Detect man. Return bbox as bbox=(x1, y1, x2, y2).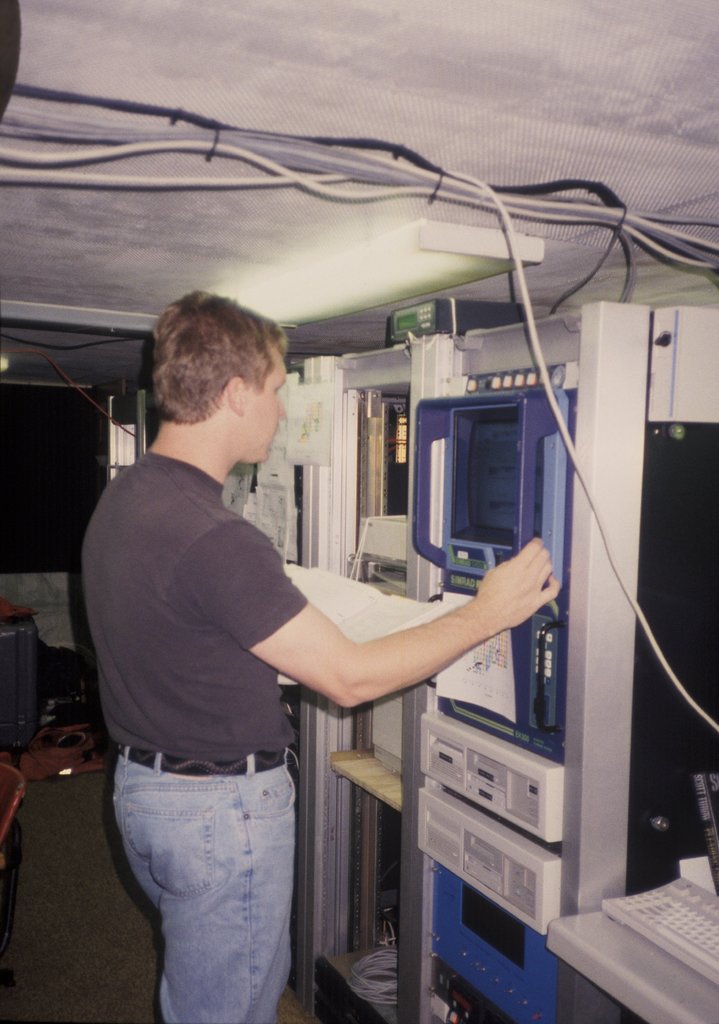
bbox=(79, 225, 408, 1016).
